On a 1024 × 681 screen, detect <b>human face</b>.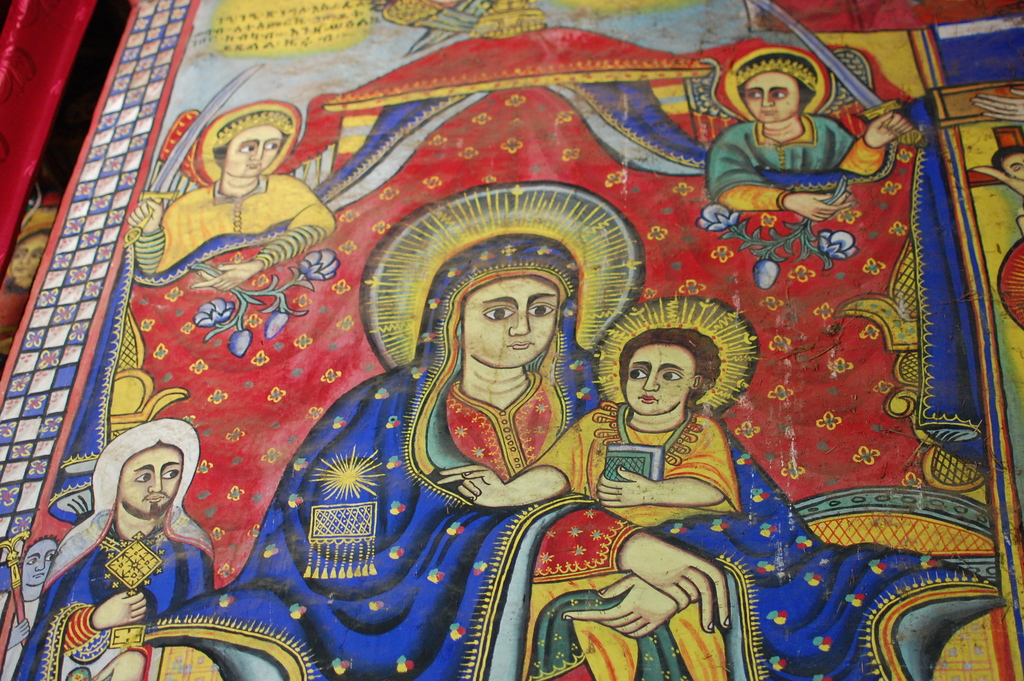
x1=740 y1=75 x2=800 y2=122.
